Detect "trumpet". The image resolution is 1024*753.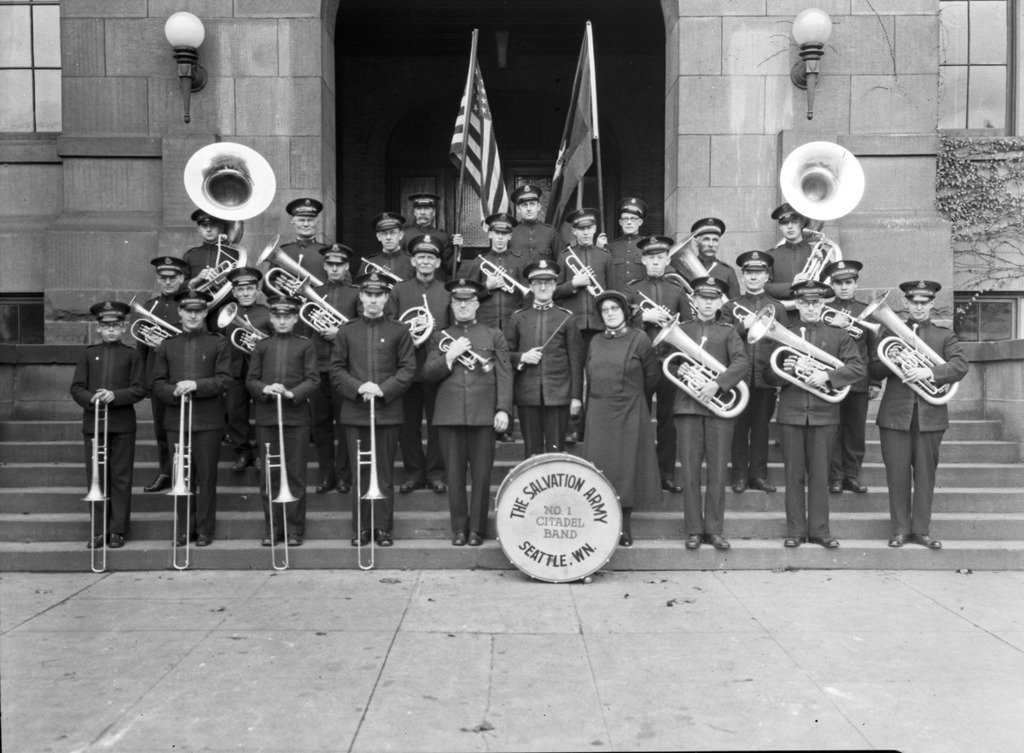
Rect(165, 387, 193, 571).
